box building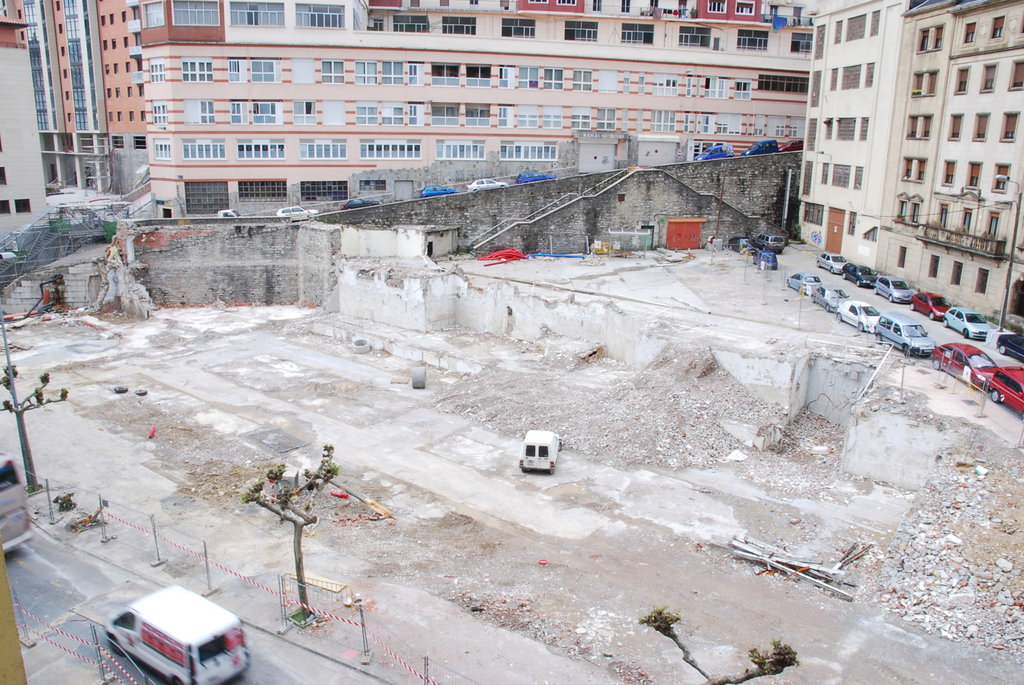
bbox=(794, 0, 1023, 326)
